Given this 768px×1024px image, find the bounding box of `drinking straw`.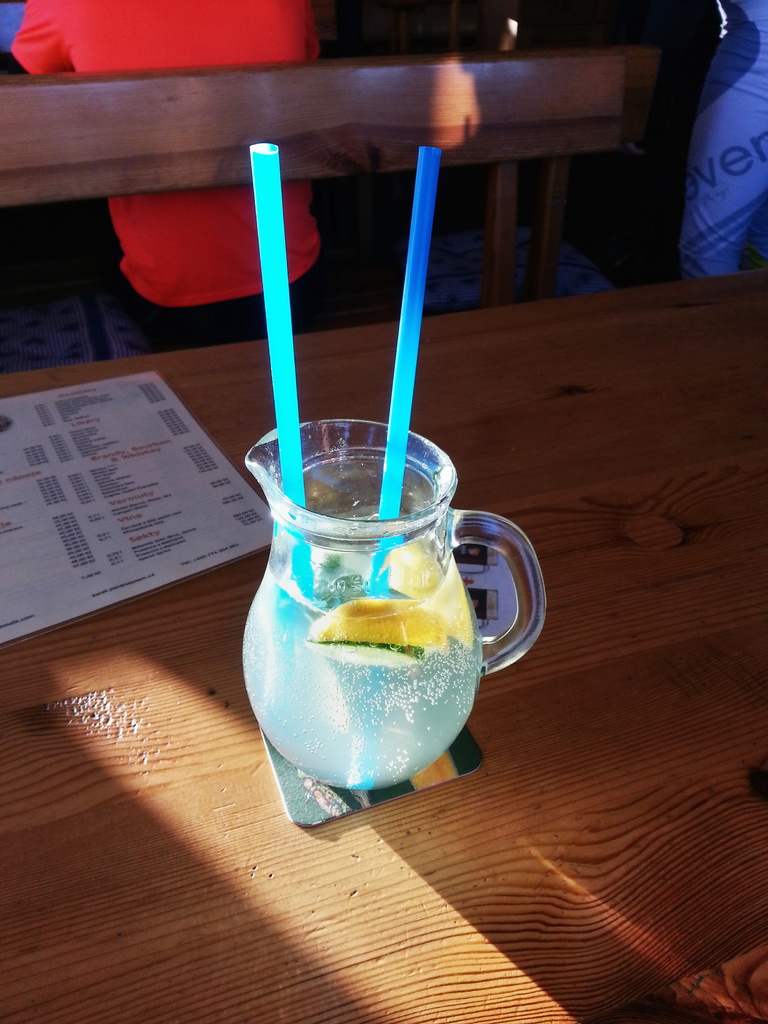
351,147,445,787.
